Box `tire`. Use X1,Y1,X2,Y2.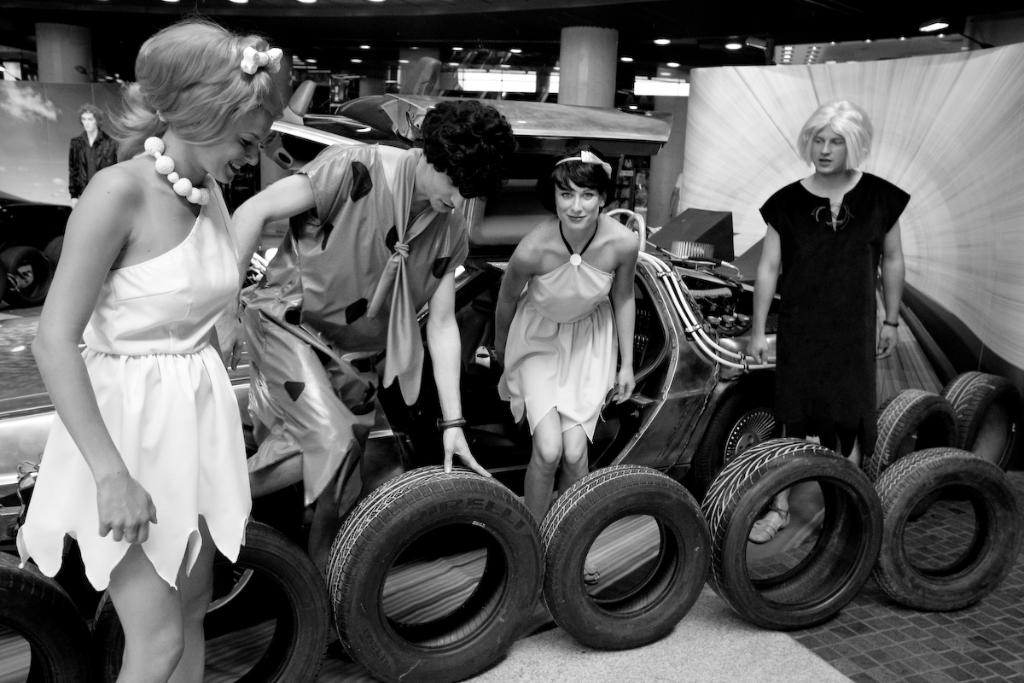
319,464,539,682.
